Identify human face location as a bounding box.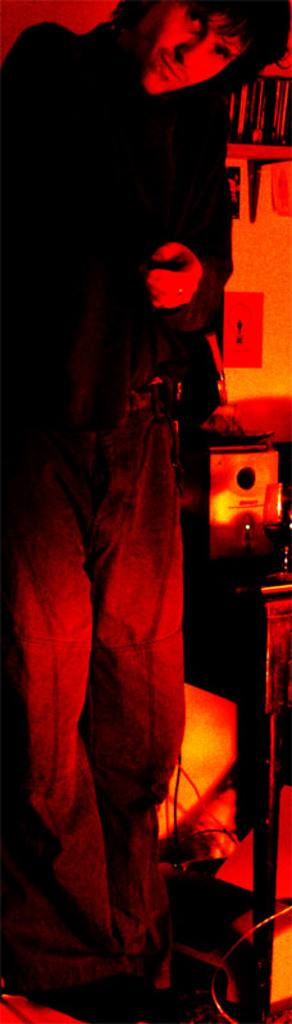
[x1=128, y1=0, x2=245, y2=95].
